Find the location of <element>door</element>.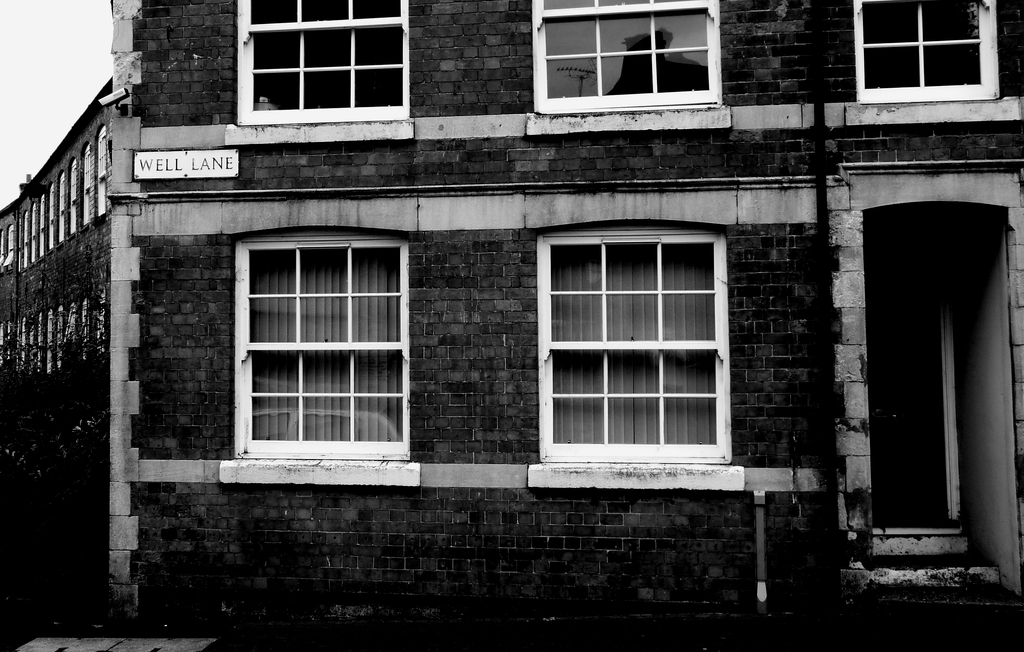
Location: detection(859, 223, 985, 567).
